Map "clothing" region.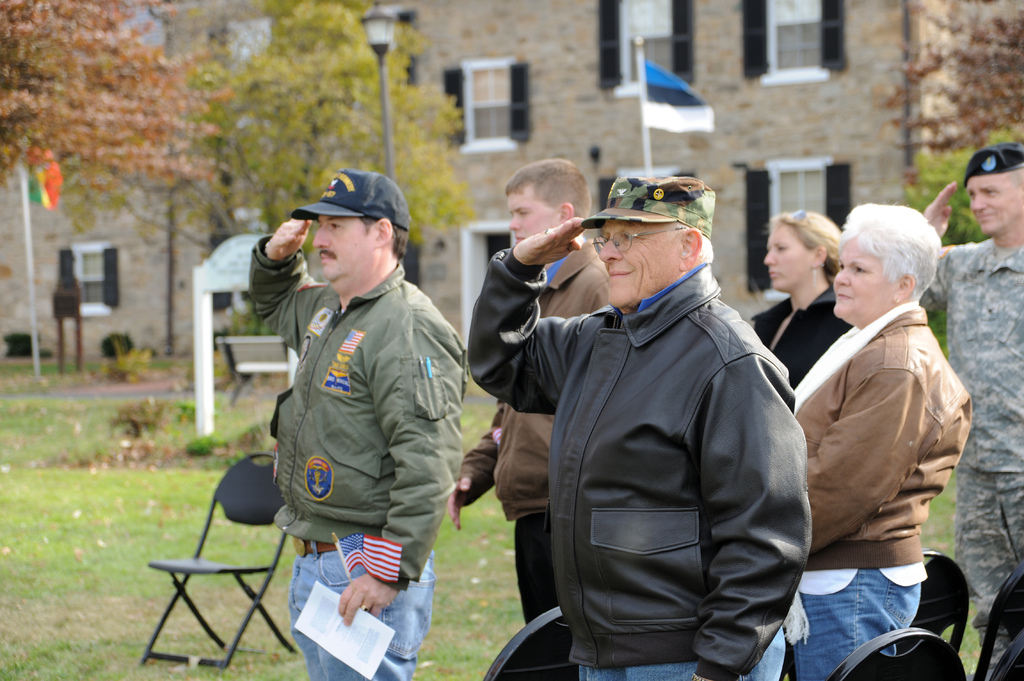
Mapped to (x1=466, y1=249, x2=814, y2=680).
